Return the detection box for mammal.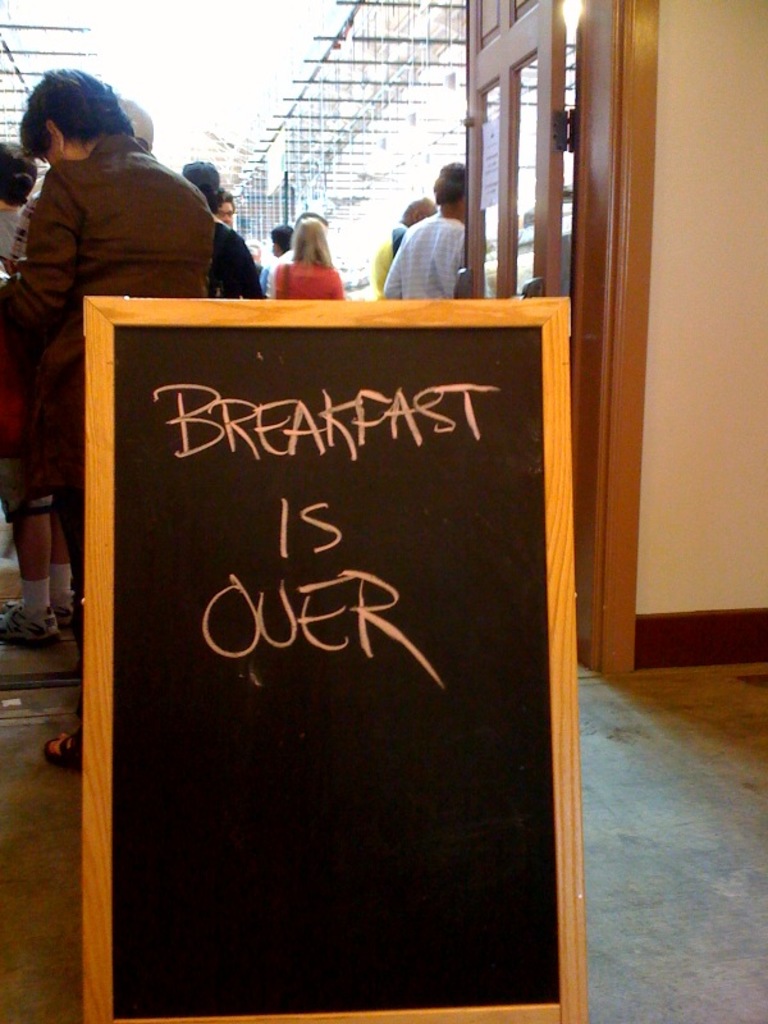
[0, 90, 156, 636].
